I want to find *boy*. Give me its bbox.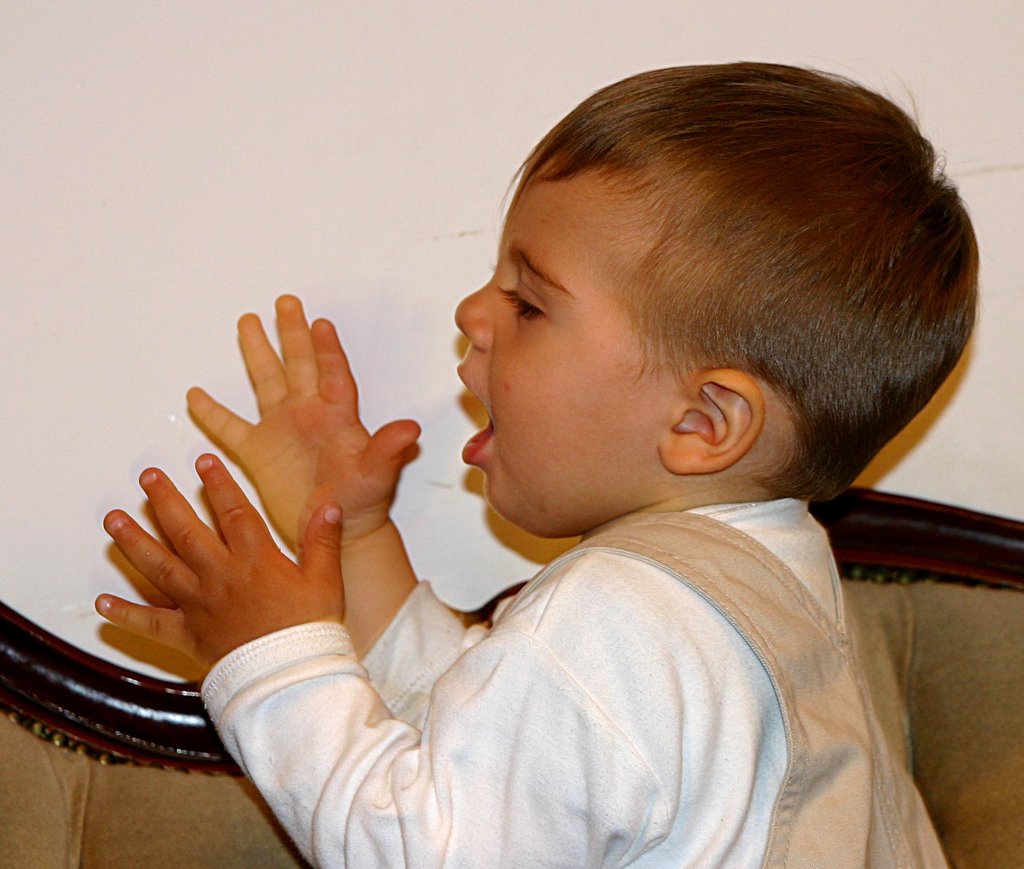
box(271, 58, 977, 865).
